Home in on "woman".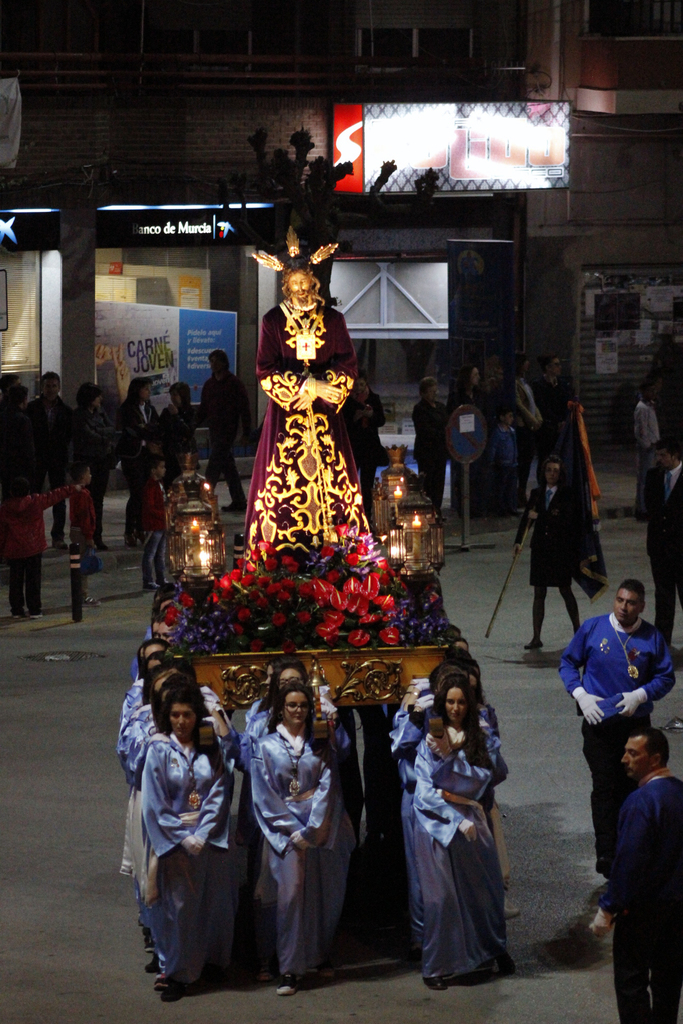
Homed in at <bbox>396, 667, 516, 986</bbox>.
